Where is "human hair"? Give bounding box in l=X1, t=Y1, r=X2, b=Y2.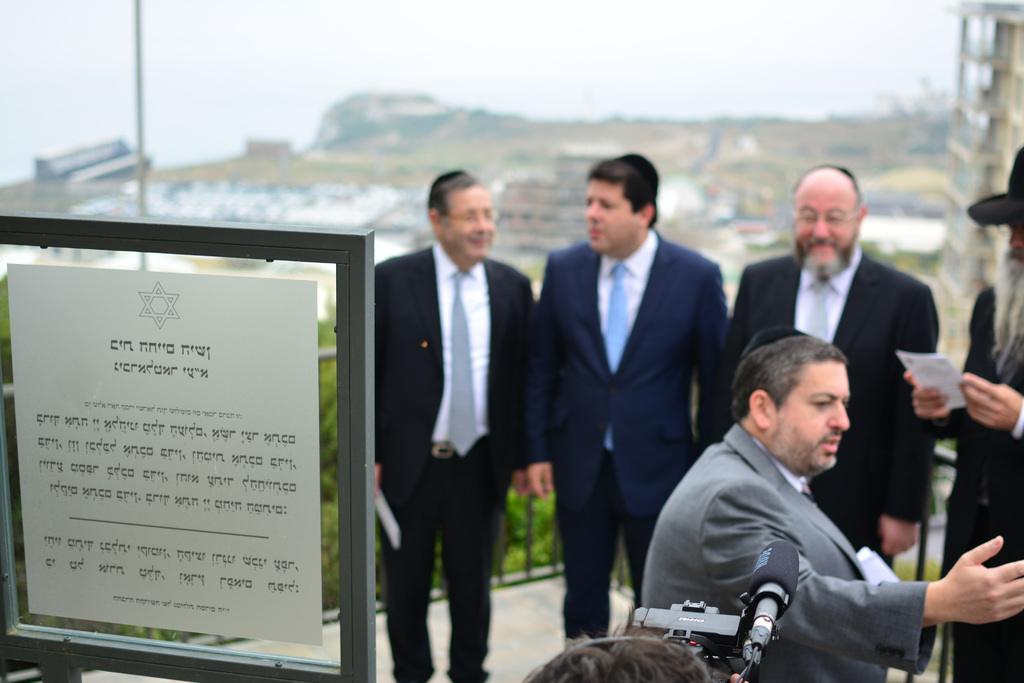
l=732, t=335, r=848, b=425.
